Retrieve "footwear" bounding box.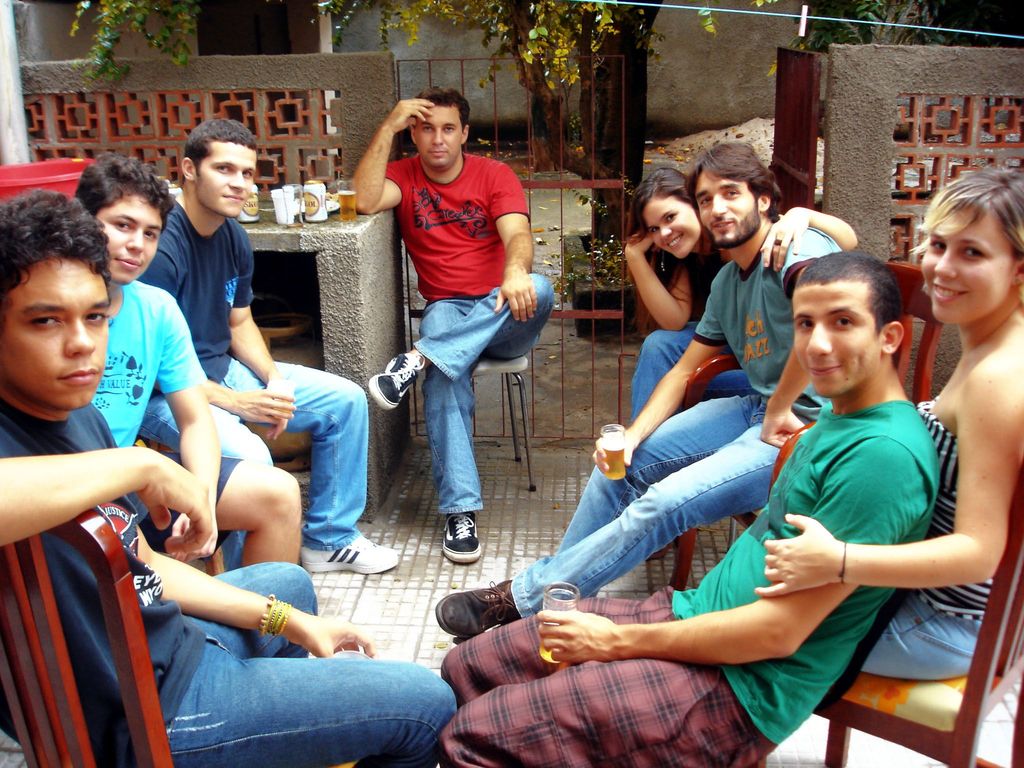
Bounding box: x1=429 y1=579 x2=516 y2=639.
